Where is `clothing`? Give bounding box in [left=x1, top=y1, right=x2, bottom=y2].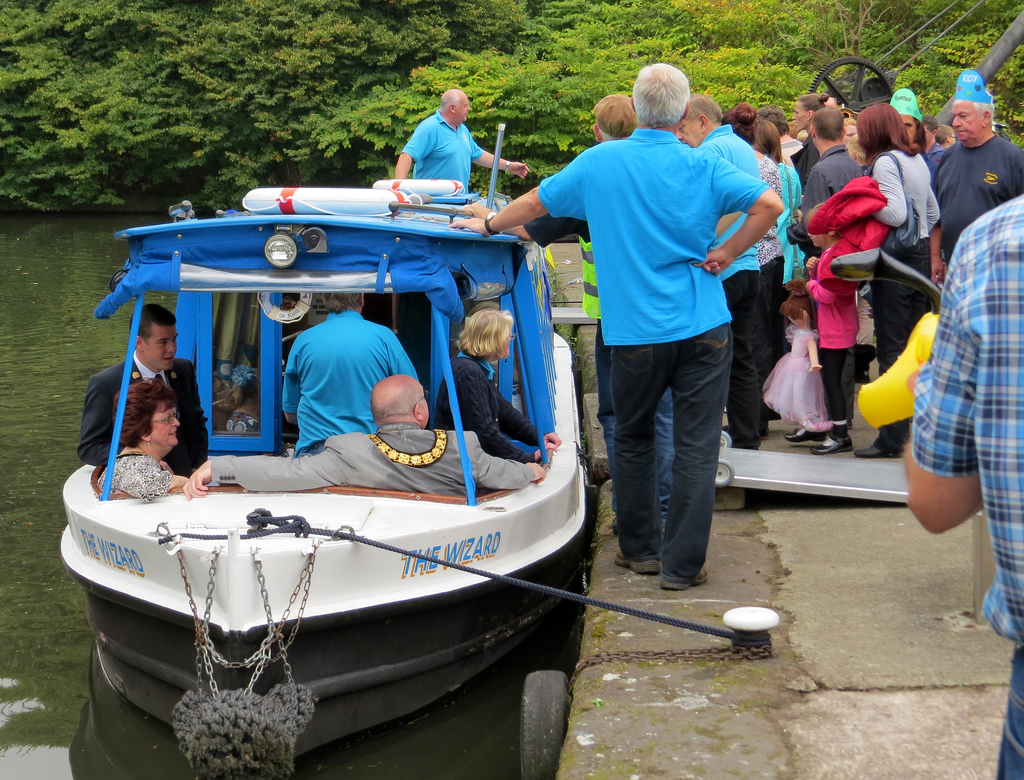
[left=910, top=190, right=1023, bottom=642].
